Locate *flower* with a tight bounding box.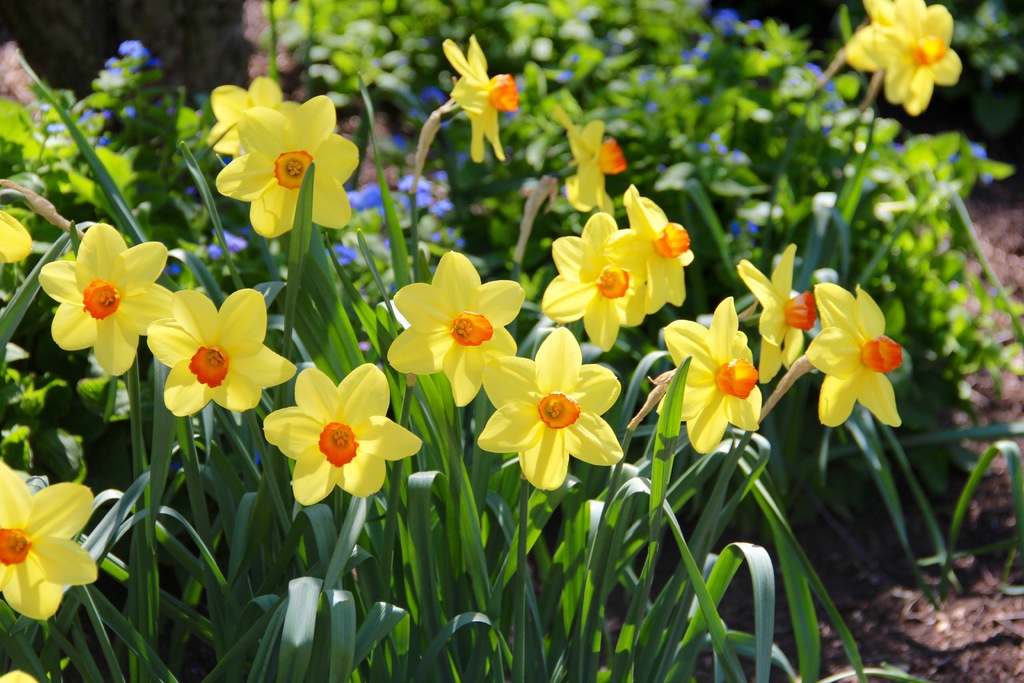
0:448:105:625.
